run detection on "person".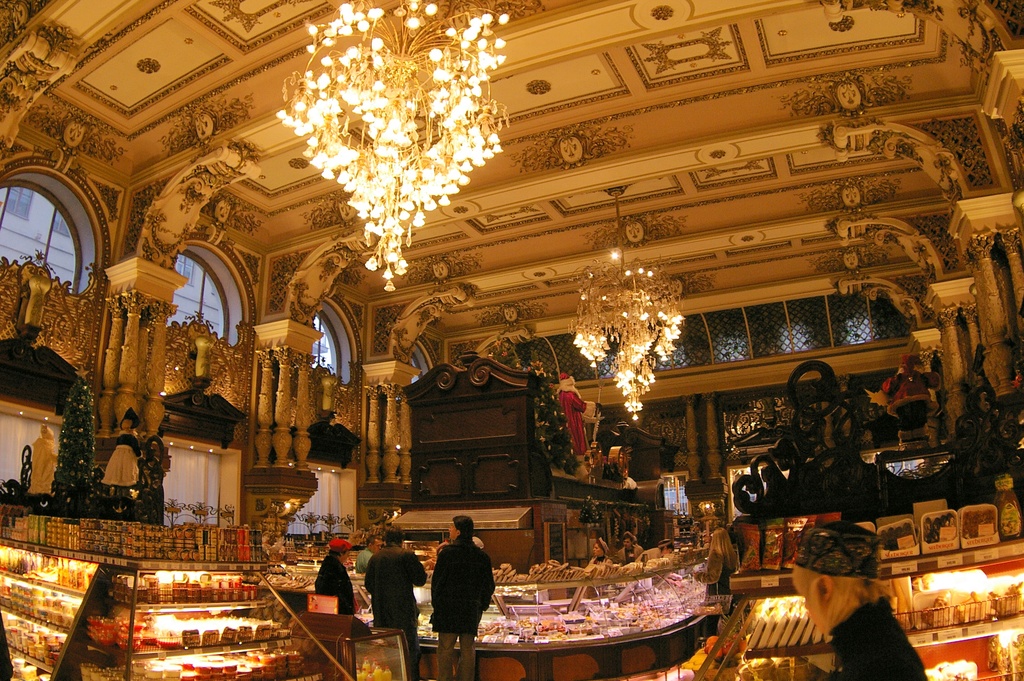
Result: (432, 515, 498, 677).
